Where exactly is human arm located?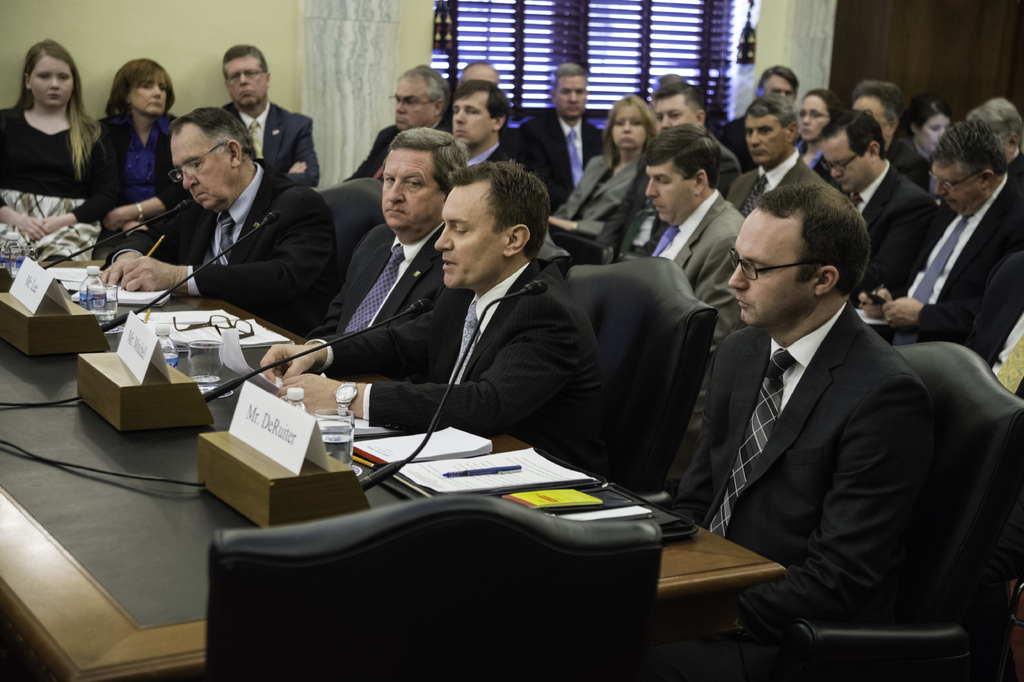
Its bounding box is select_region(24, 118, 116, 240).
